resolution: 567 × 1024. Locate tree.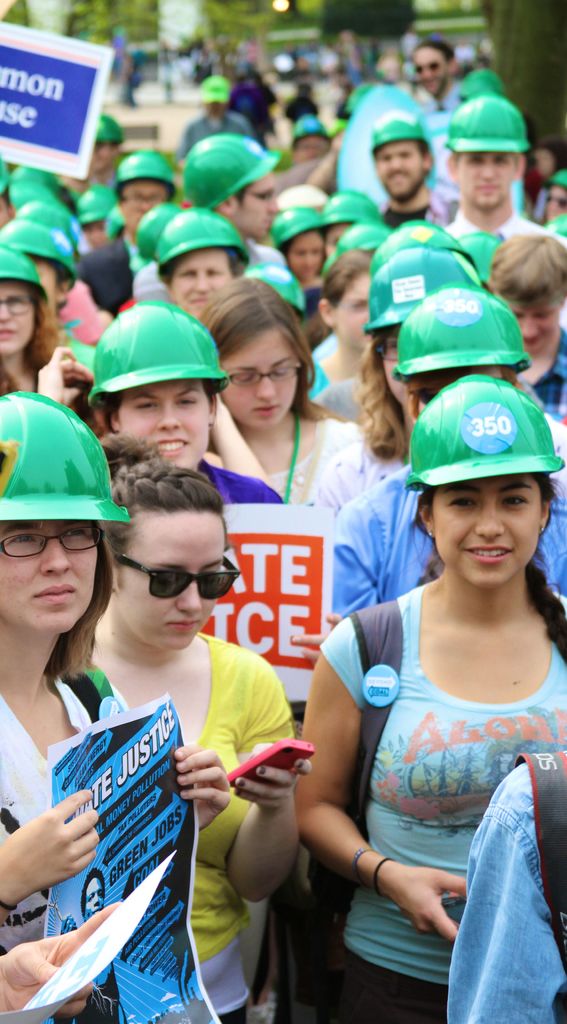
region(472, 0, 566, 141).
